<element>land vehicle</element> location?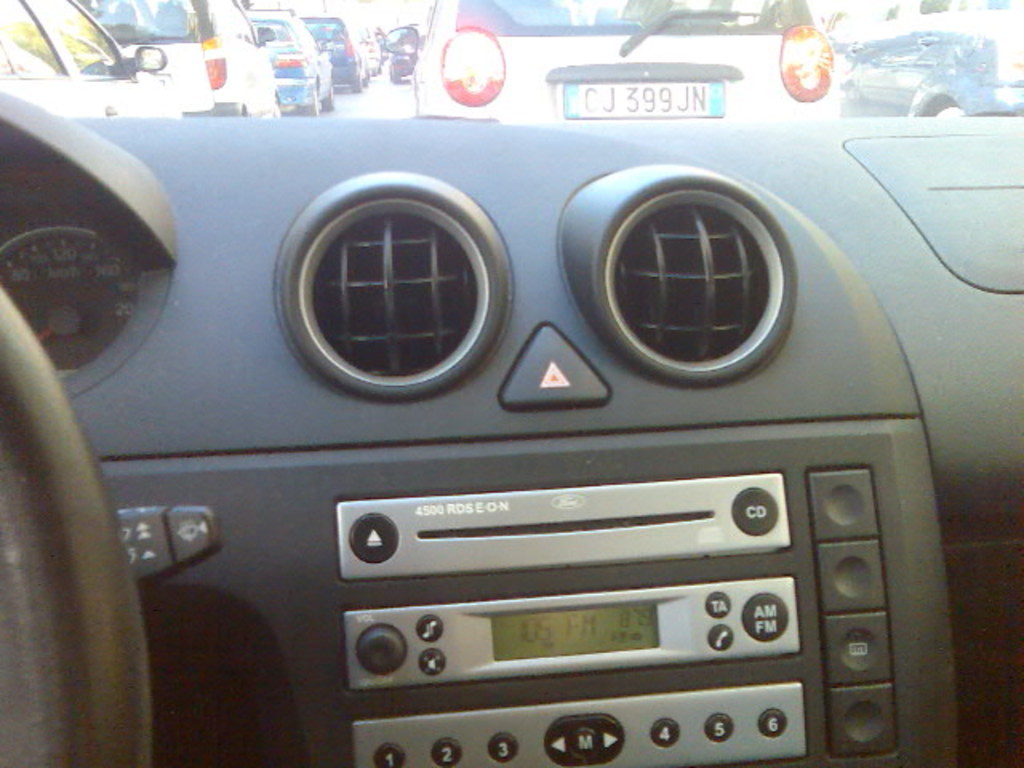
locate(829, 0, 1022, 120)
